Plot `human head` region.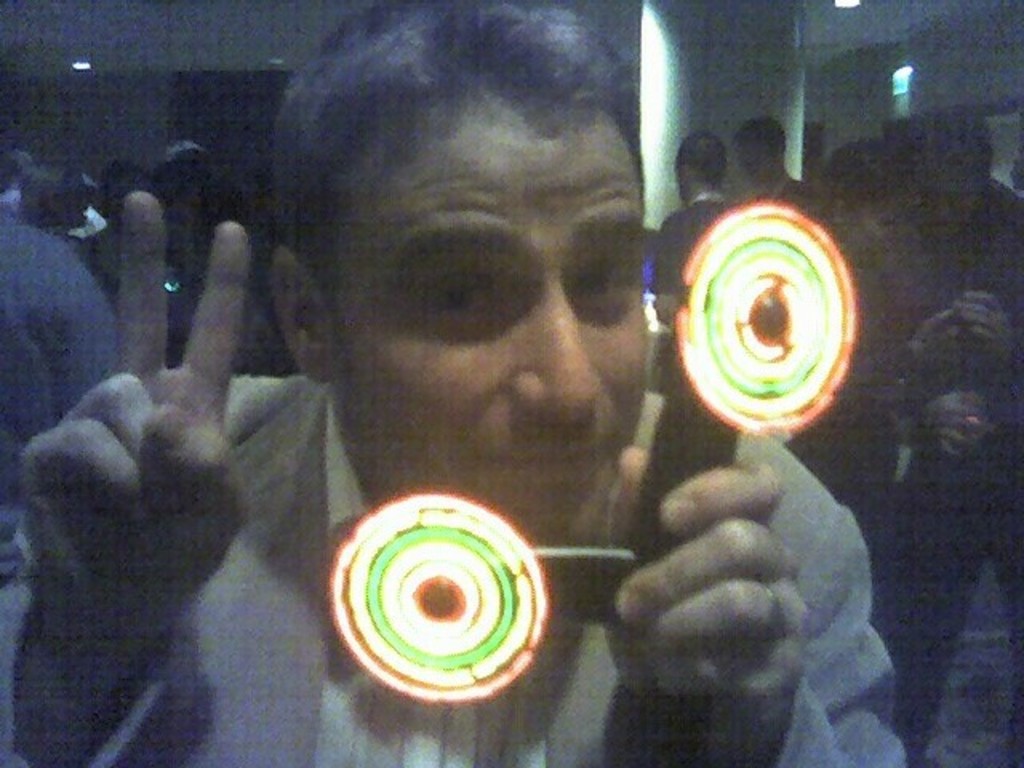
Plotted at bbox=(99, 157, 152, 229).
